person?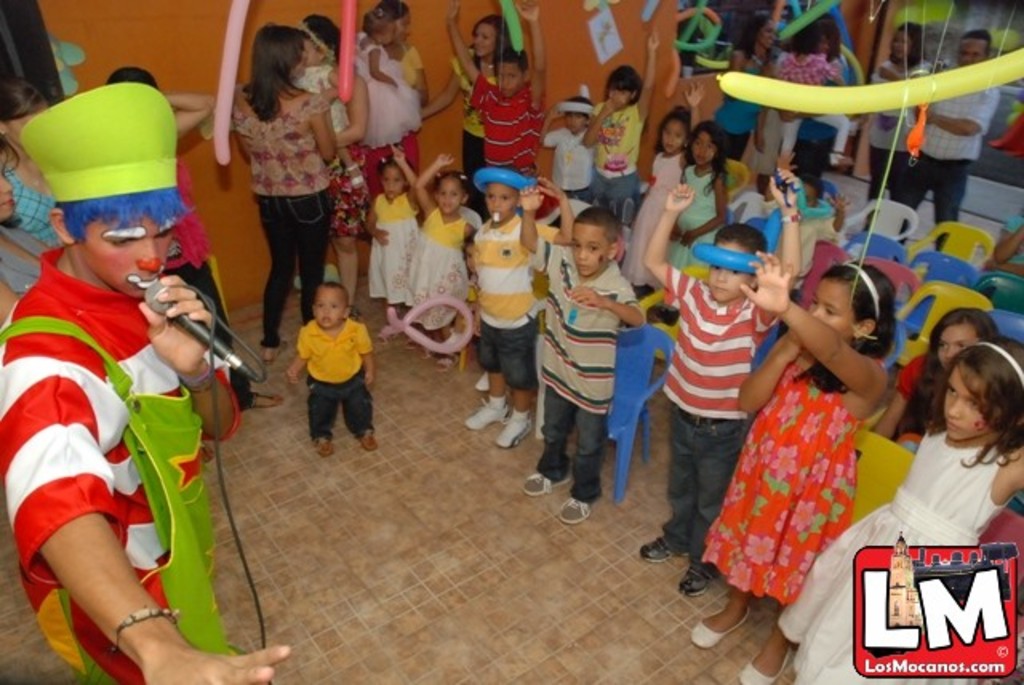
[left=758, top=11, right=838, bottom=173]
